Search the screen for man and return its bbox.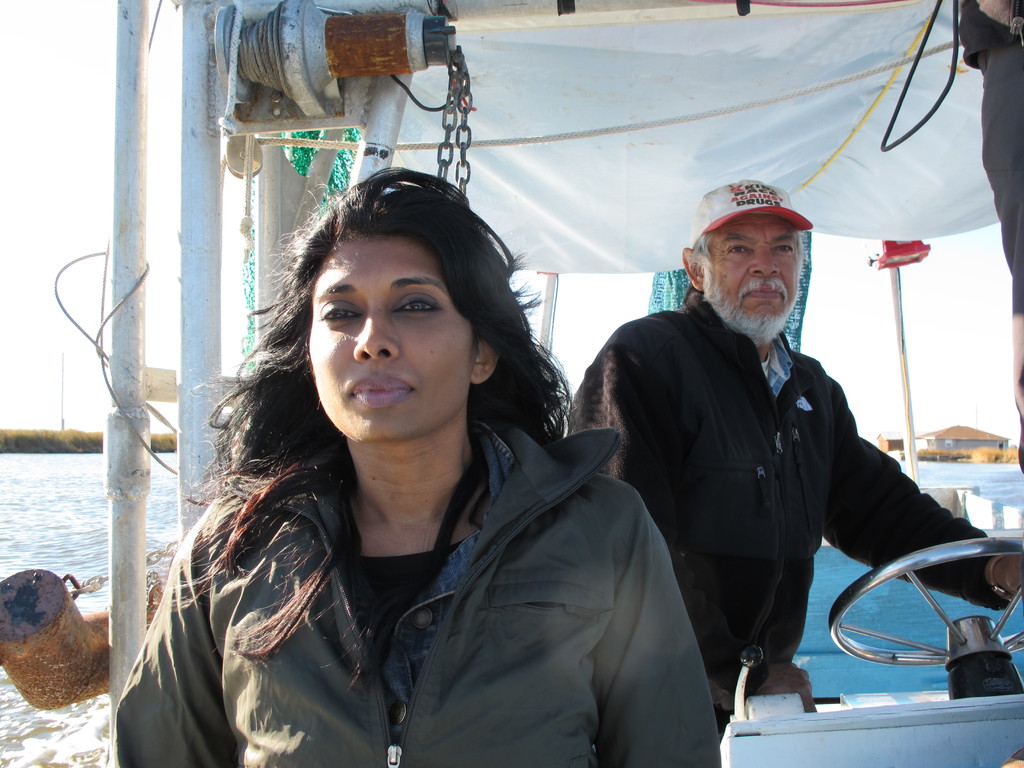
Found: 630:209:975:717.
